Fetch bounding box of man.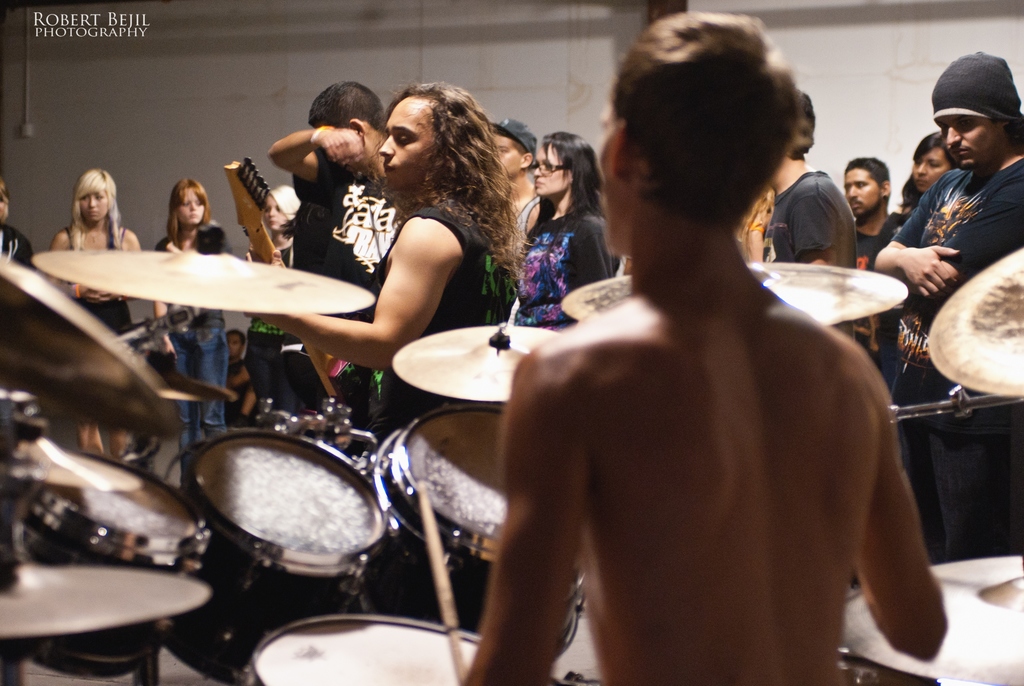
Bbox: <region>834, 152, 899, 363</region>.
